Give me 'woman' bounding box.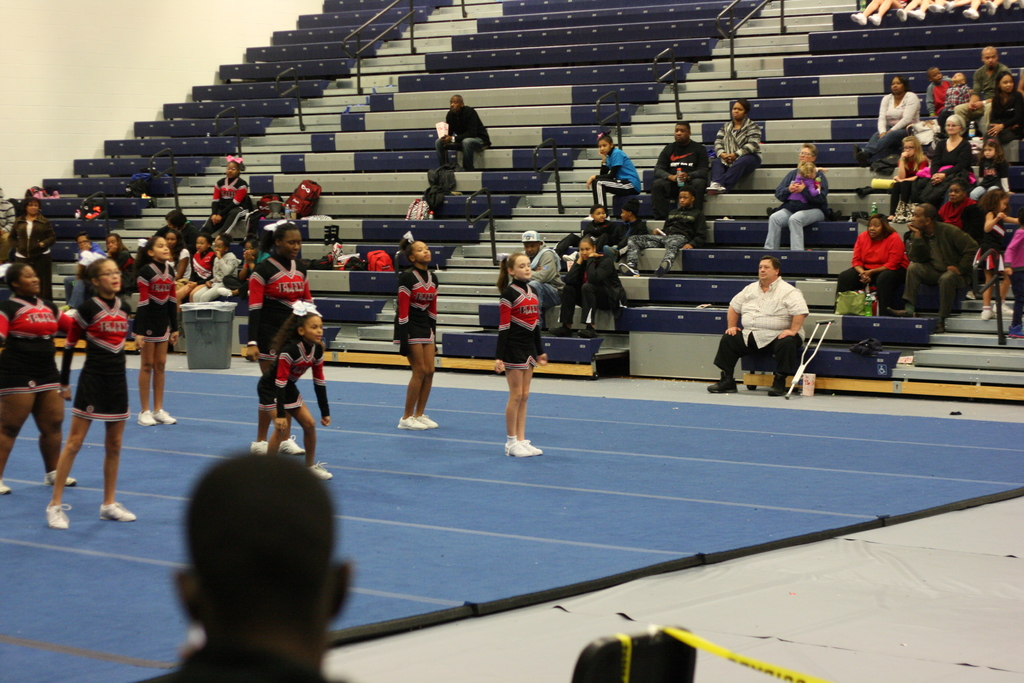
locate(982, 70, 1023, 142).
